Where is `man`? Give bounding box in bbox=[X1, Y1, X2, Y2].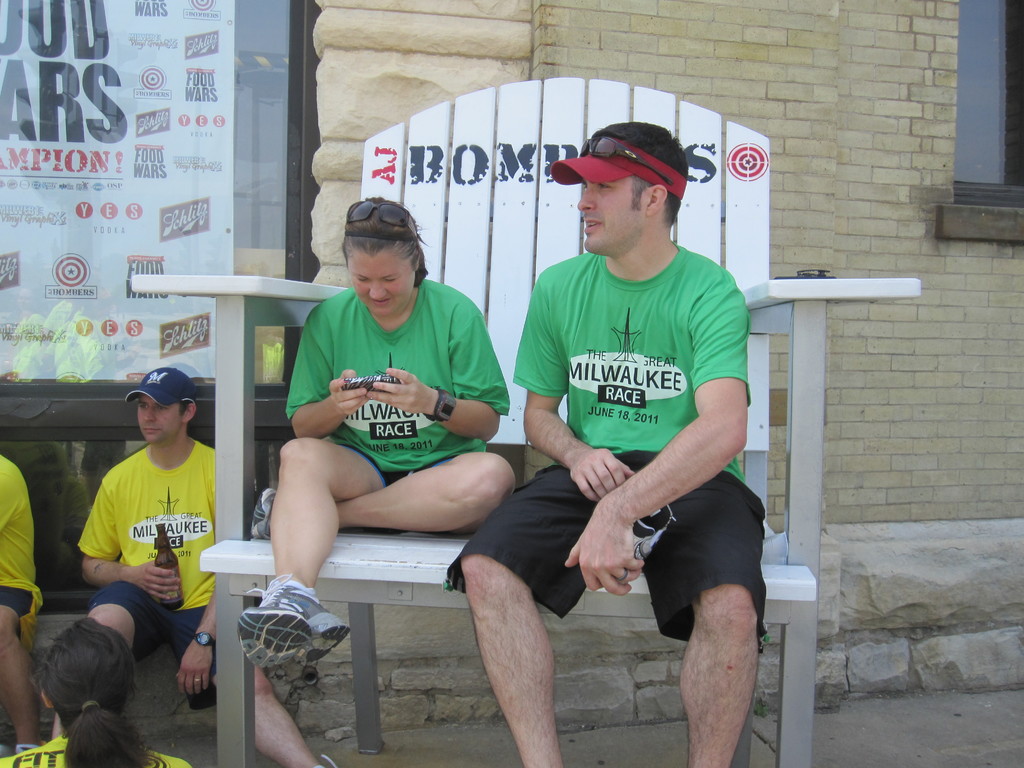
bbox=[0, 457, 65, 753].
